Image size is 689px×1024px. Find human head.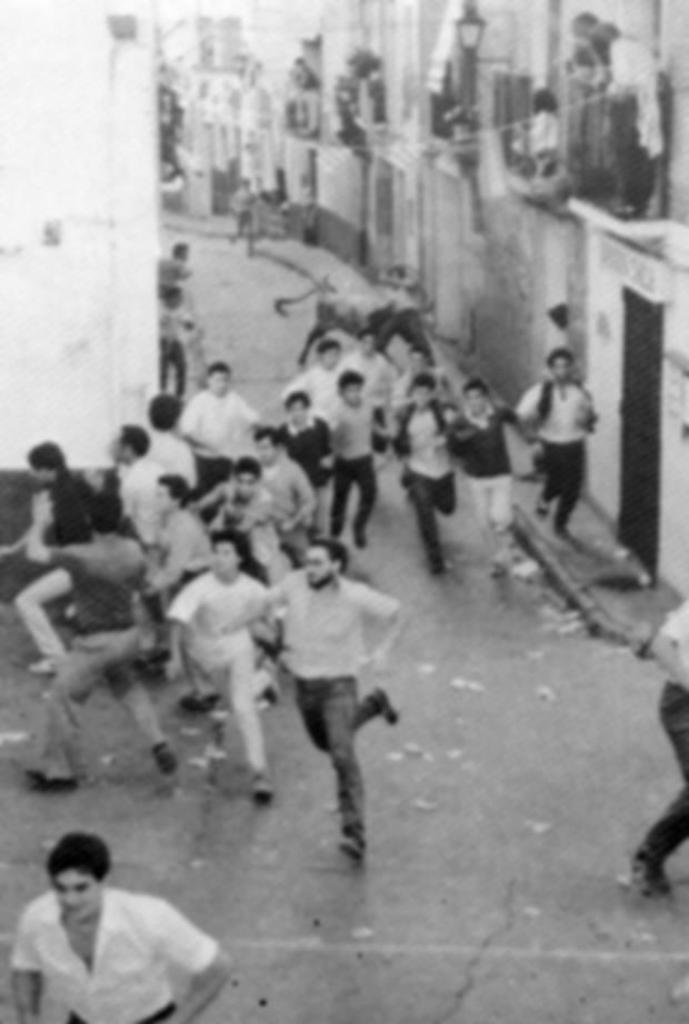
(159,476,191,510).
